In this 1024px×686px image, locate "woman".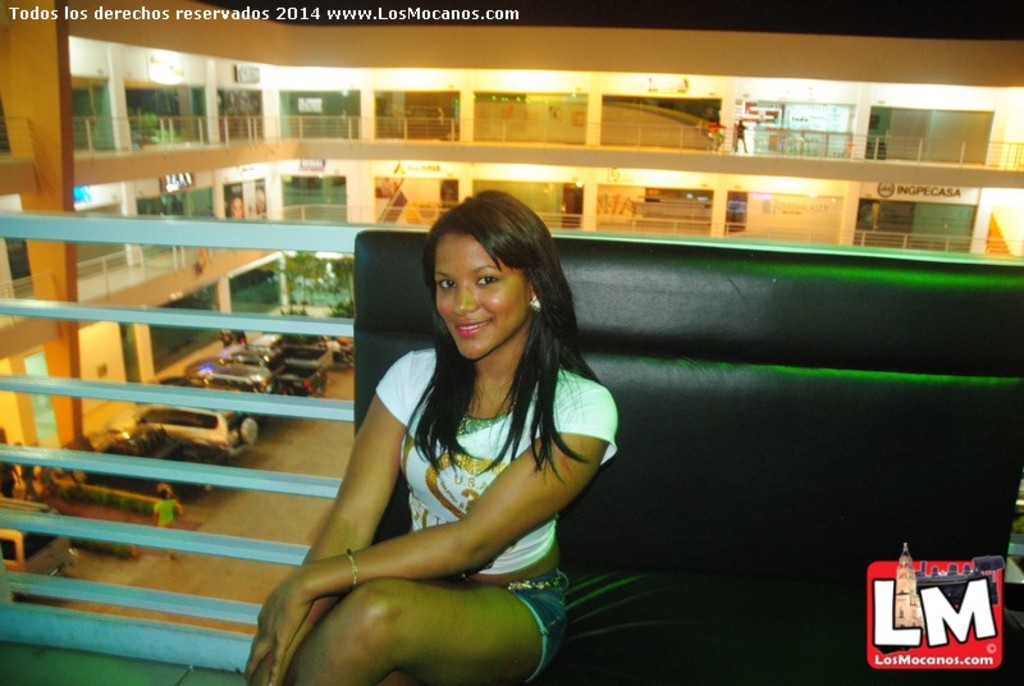
Bounding box: x1=242 y1=182 x2=617 y2=685.
